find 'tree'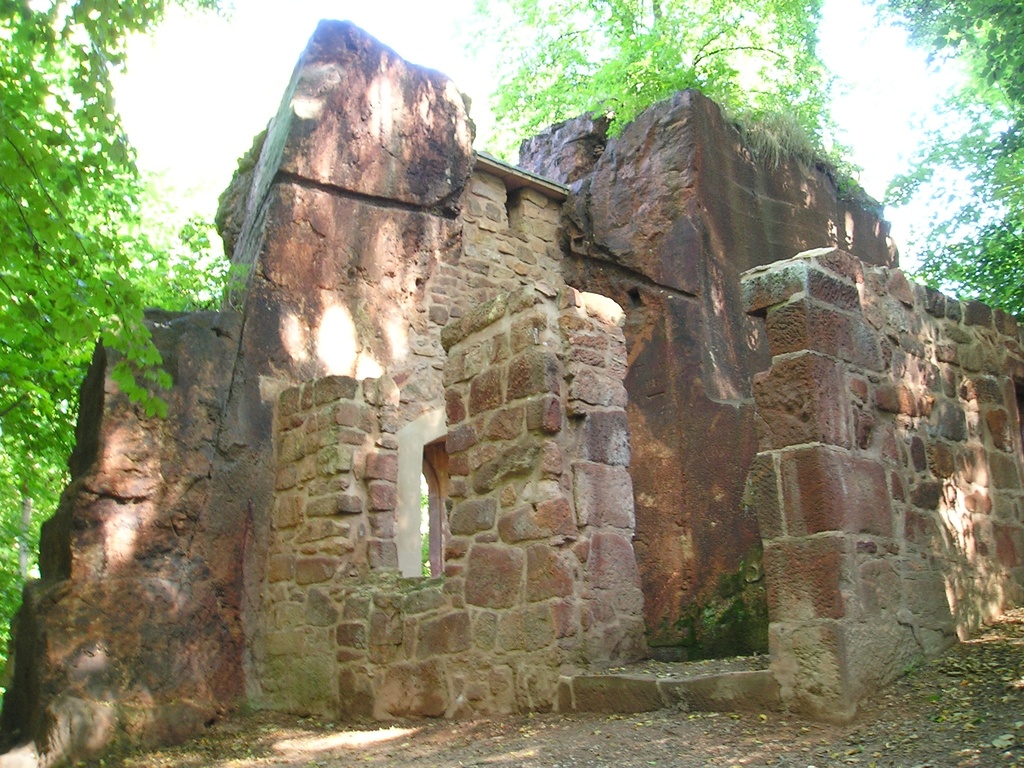
[x1=461, y1=0, x2=829, y2=159]
